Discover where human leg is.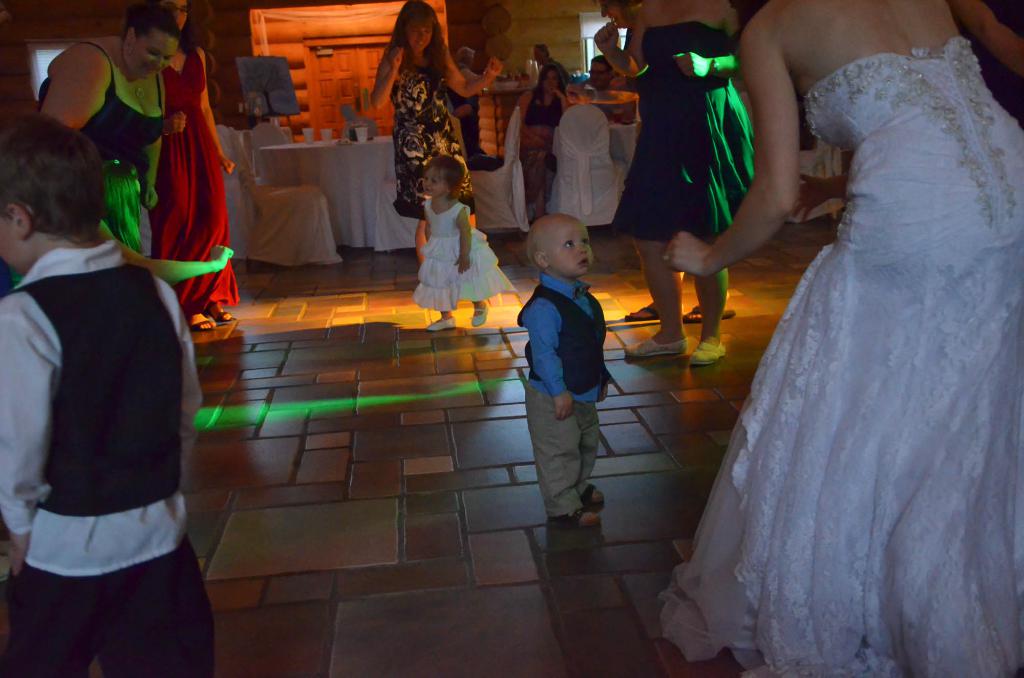
Discovered at 421 304 456 326.
